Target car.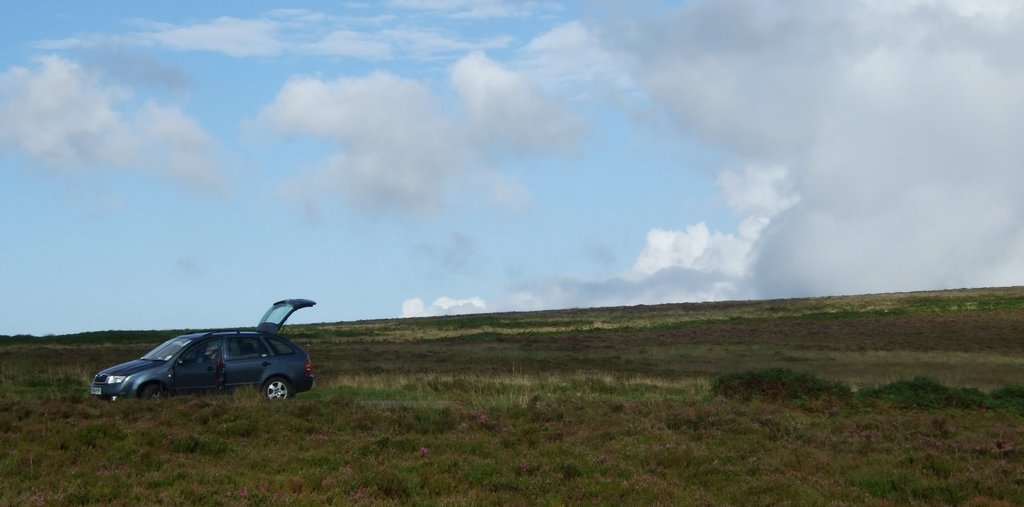
Target region: [left=93, top=305, right=319, bottom=408].
